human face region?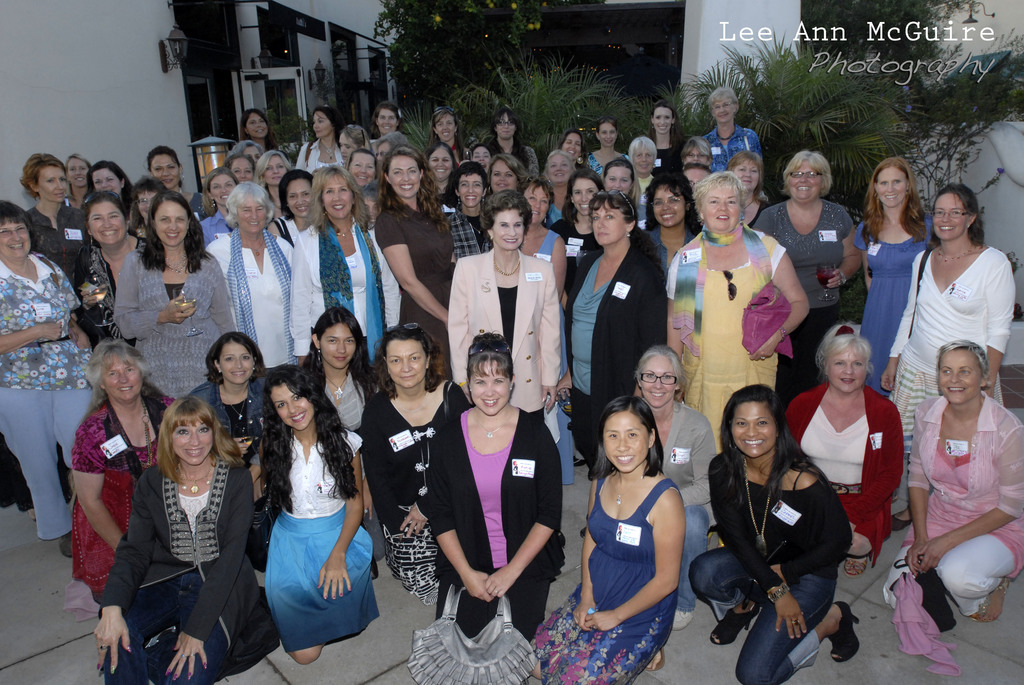
[left=735, top=400, right=776, bottom=457]
